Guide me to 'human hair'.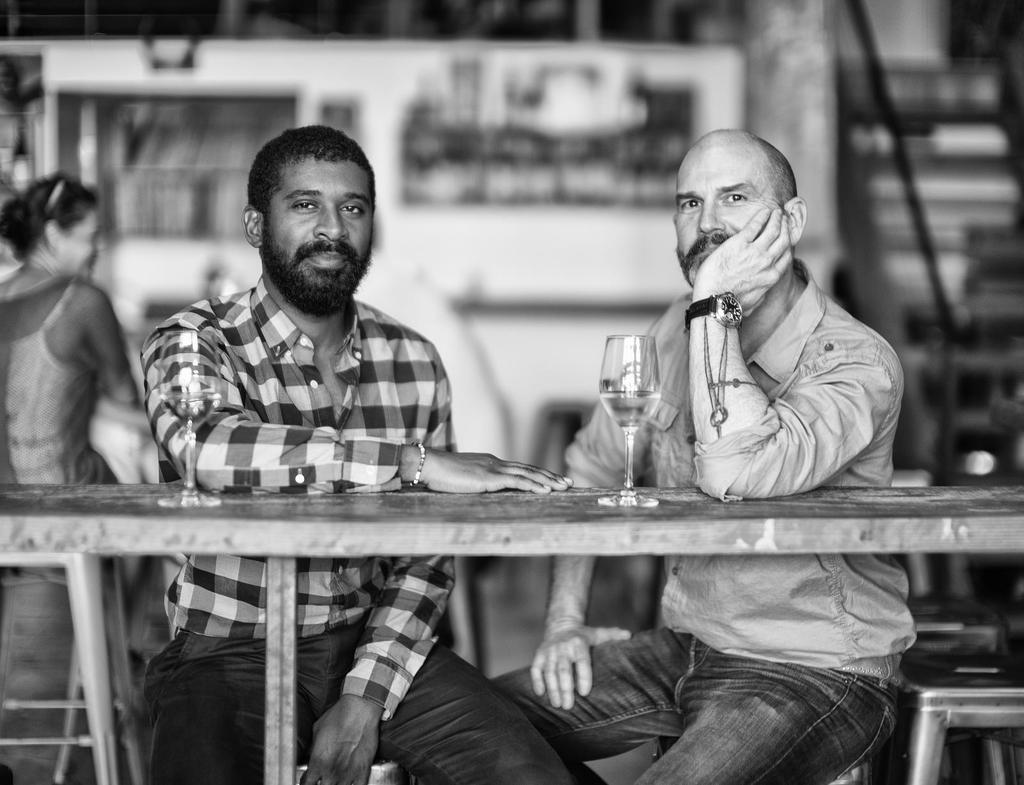
Guidance: [x1=0, y1=173, x2=100, y2=262].
